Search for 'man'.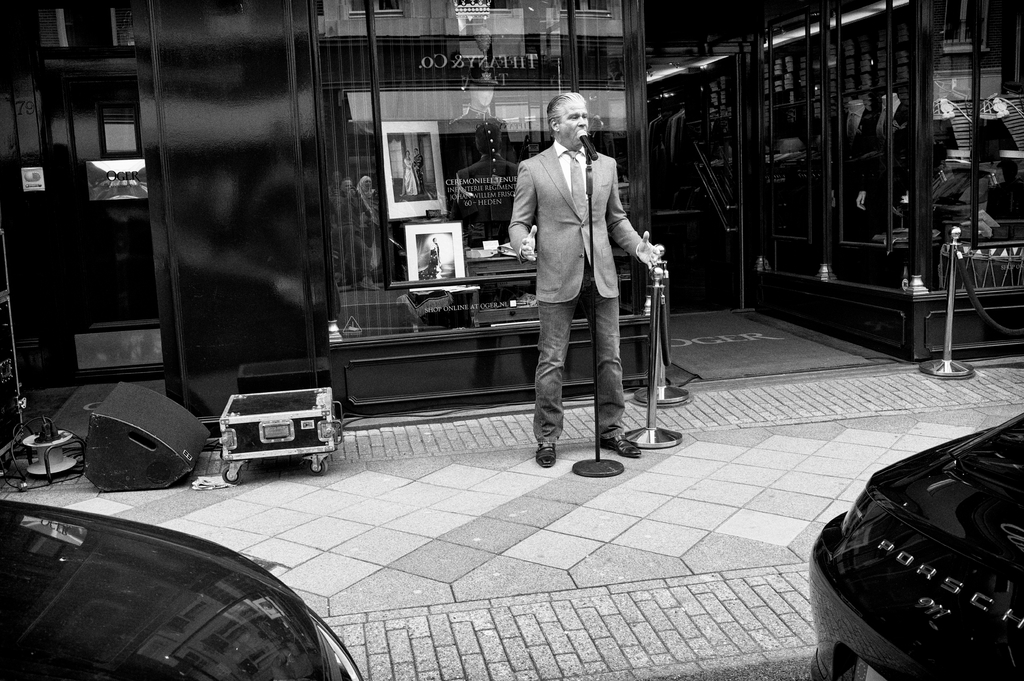
Found at 508 88 663 482.
